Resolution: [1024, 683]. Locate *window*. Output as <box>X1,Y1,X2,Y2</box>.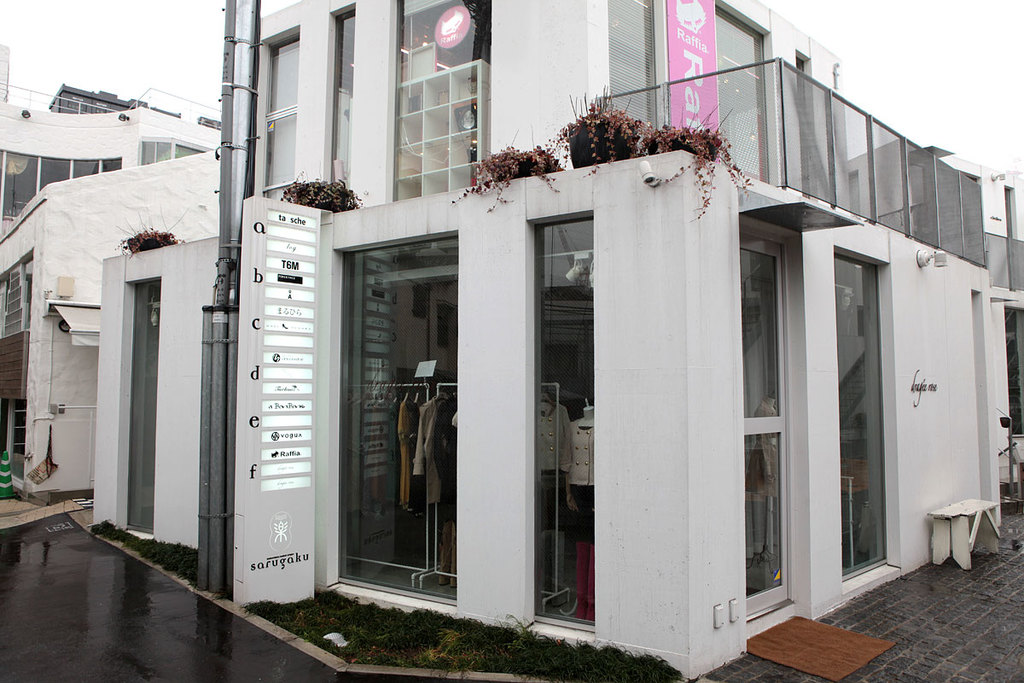
<box>0,141,109,225</box>.
